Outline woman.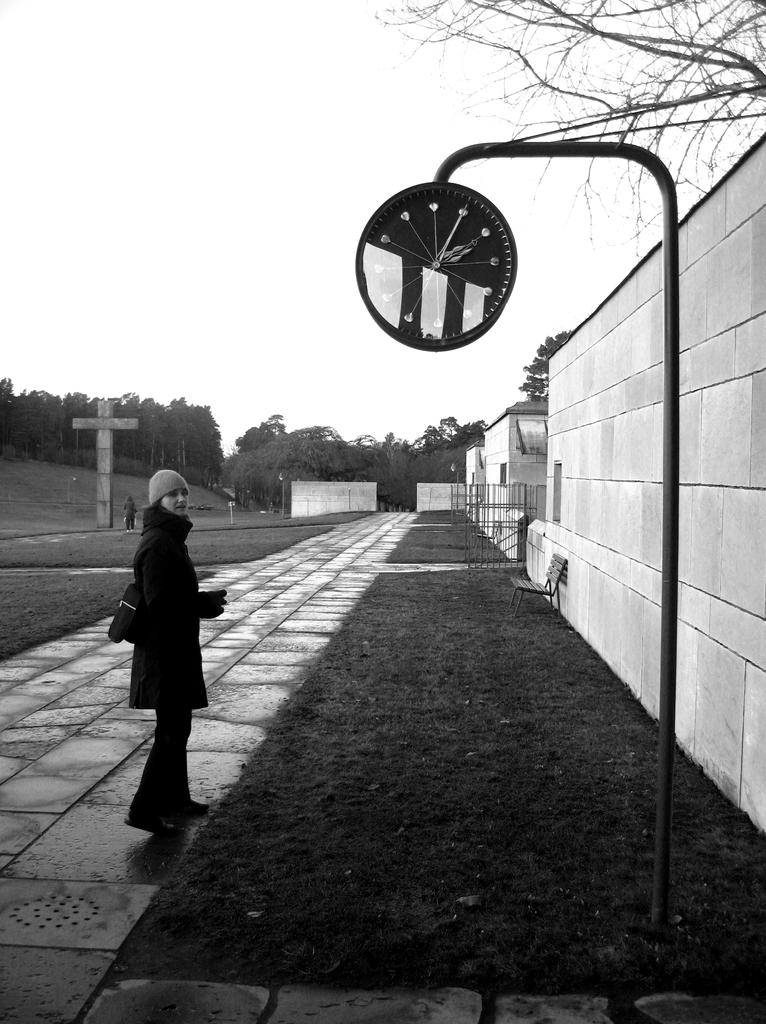
Outline: 106, 465, 222, 829.
